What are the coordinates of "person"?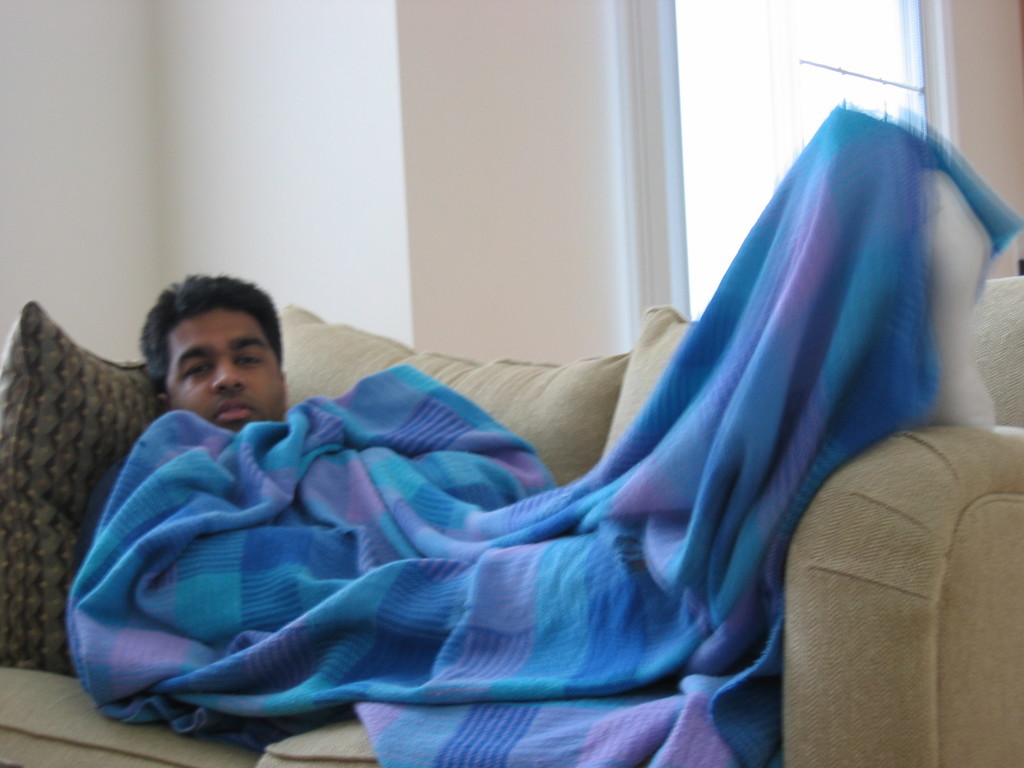
bbox(60, 196, 912, 742).
